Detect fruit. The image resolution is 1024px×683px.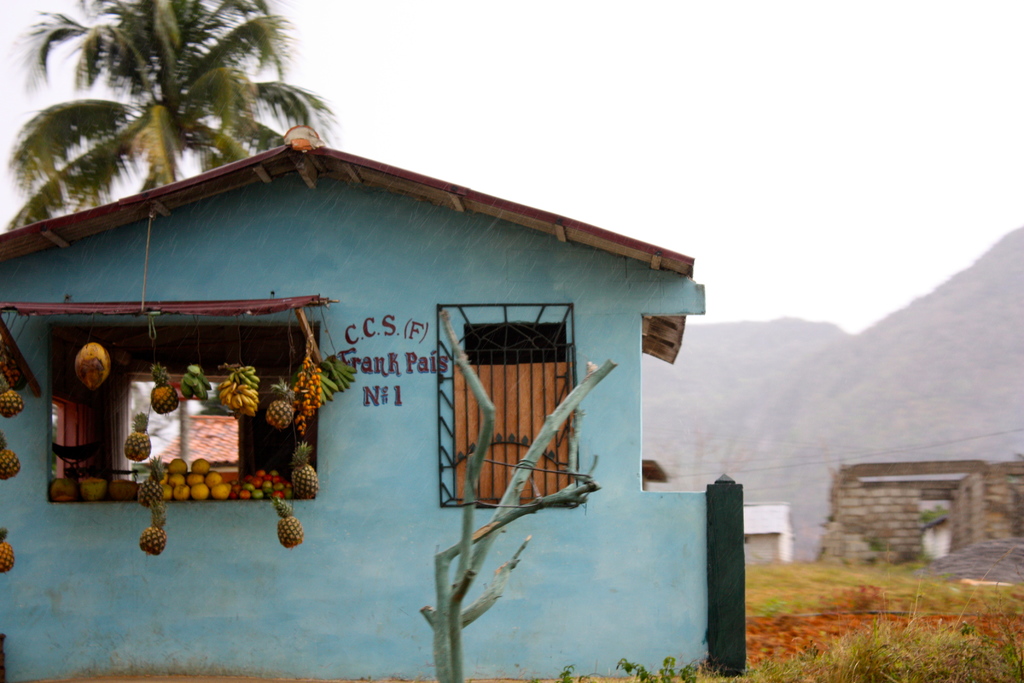
[147,362,181,416].
